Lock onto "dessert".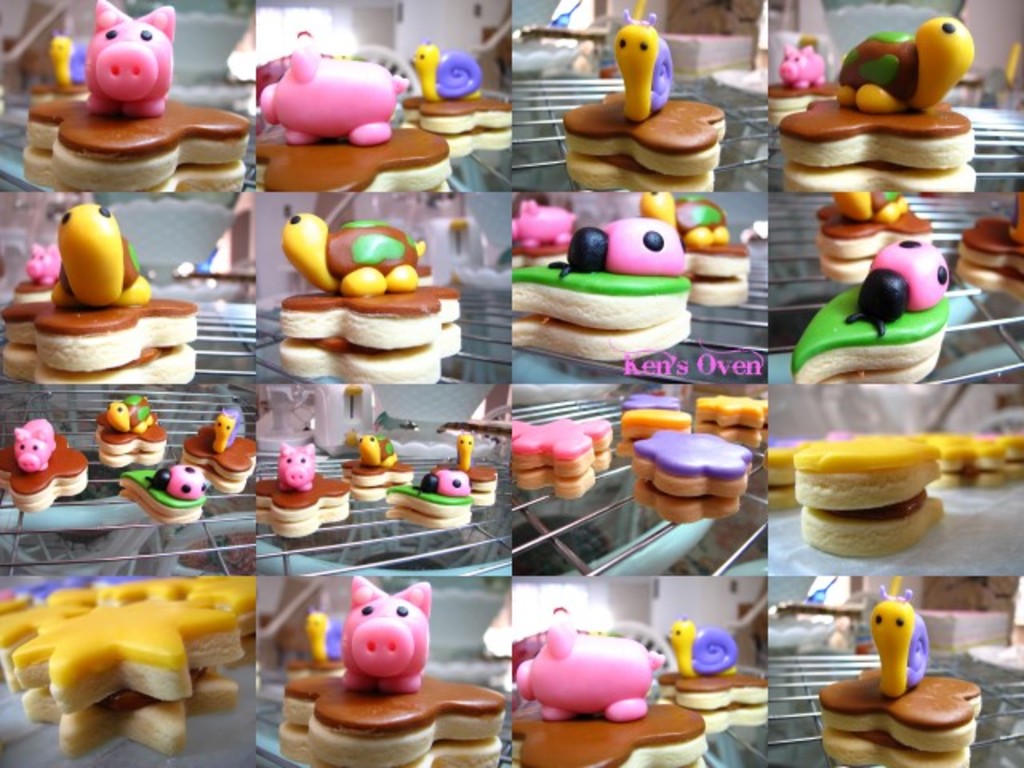
Locked: box=[398, 42, 512, 134].
